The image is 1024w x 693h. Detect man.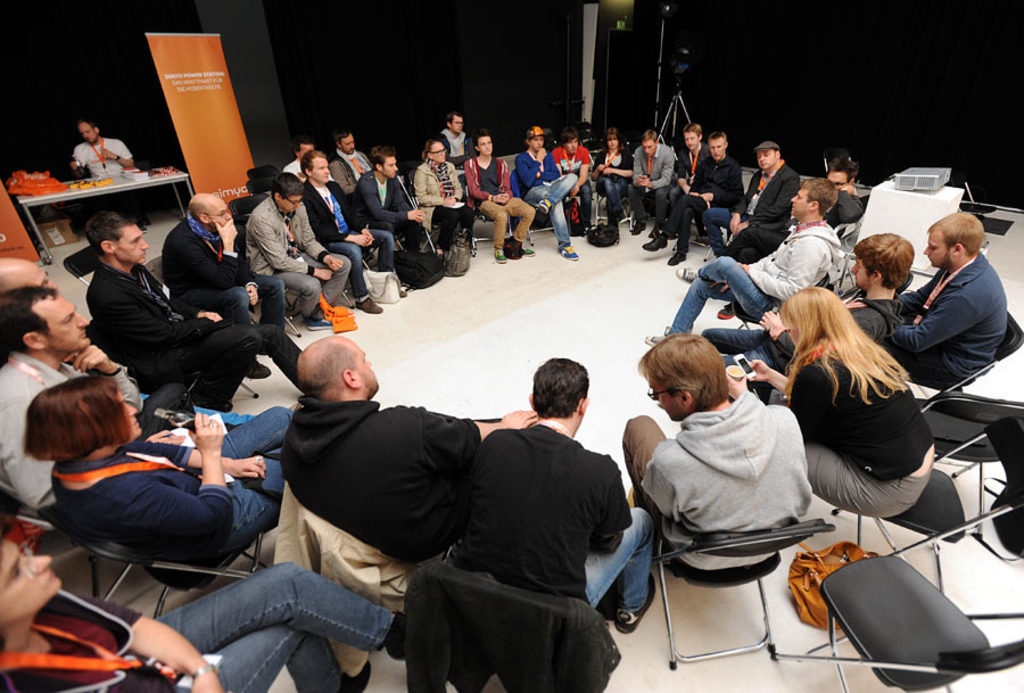
Detection: crop(83, 211, 303, 411).
